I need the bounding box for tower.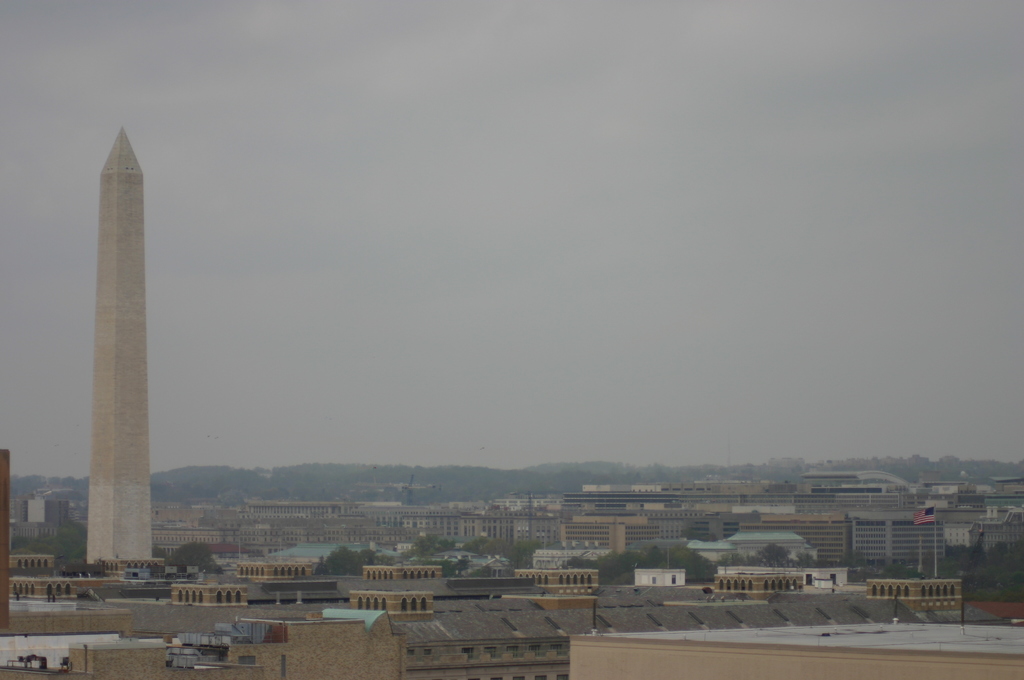
Here it is: select_region(84, 126, 152, 562).
